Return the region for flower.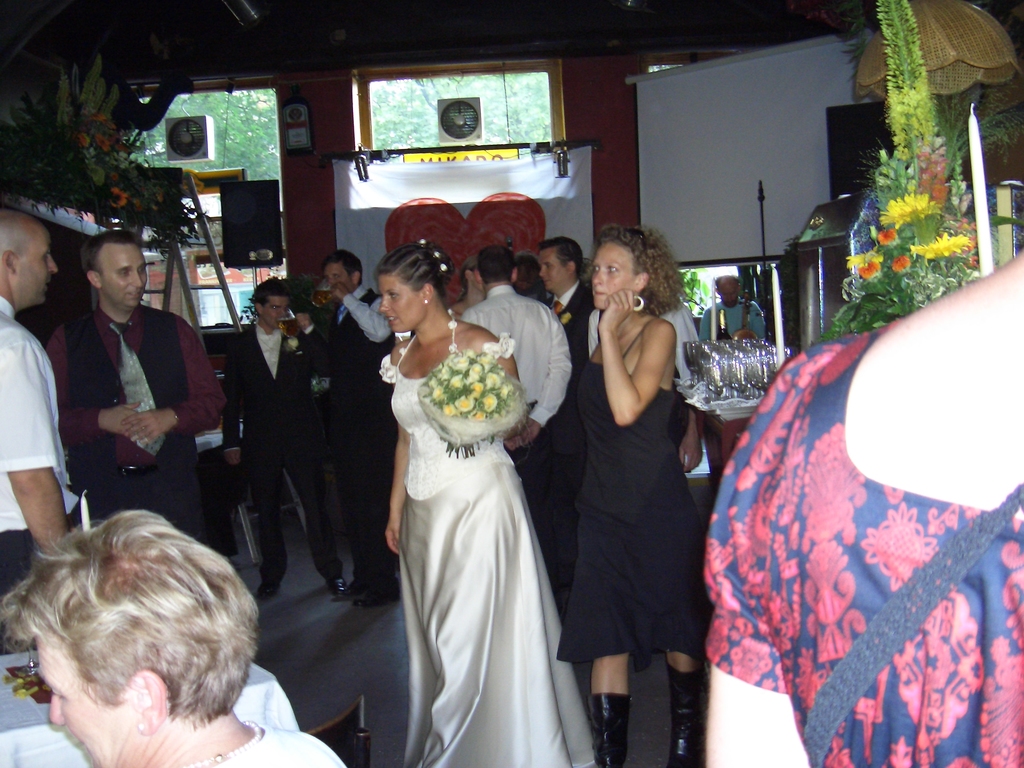
<bbox>149, 186, 164, 202</bbox>.
